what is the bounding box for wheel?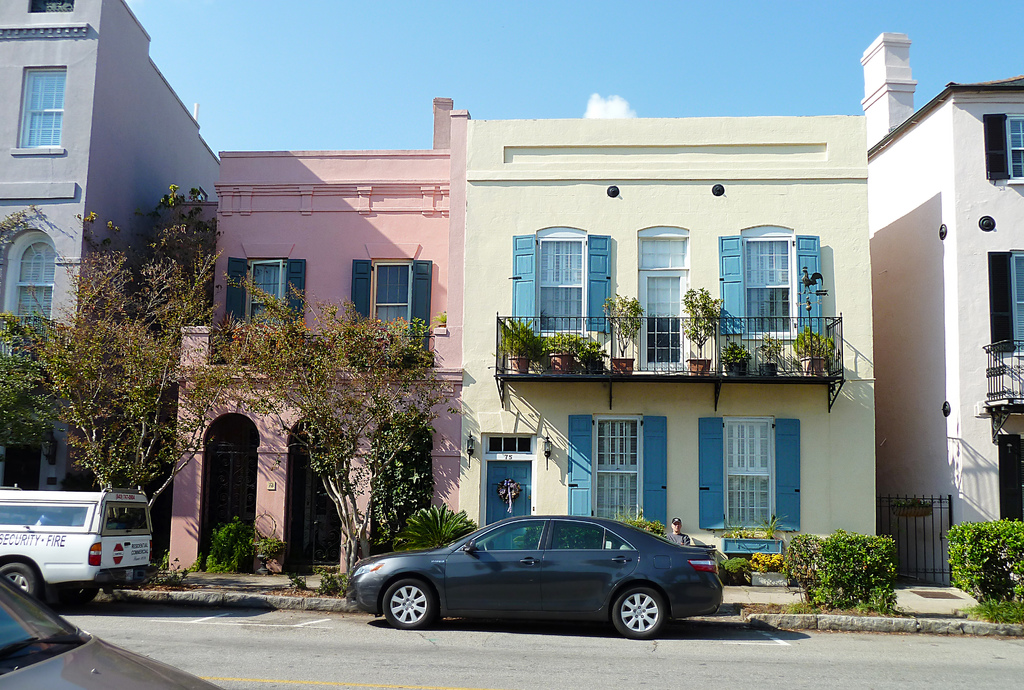
(x1=609, y1=582, x2=673, y2=641).
